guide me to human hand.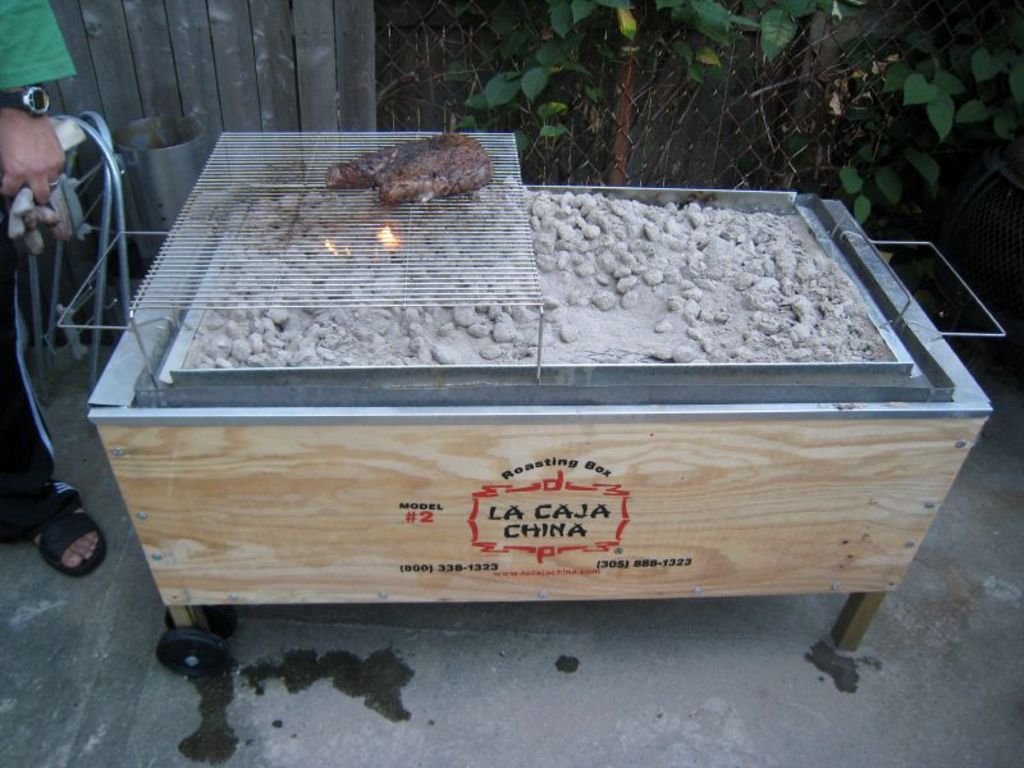
Guidance: rect(0, 100, 68, 206).
